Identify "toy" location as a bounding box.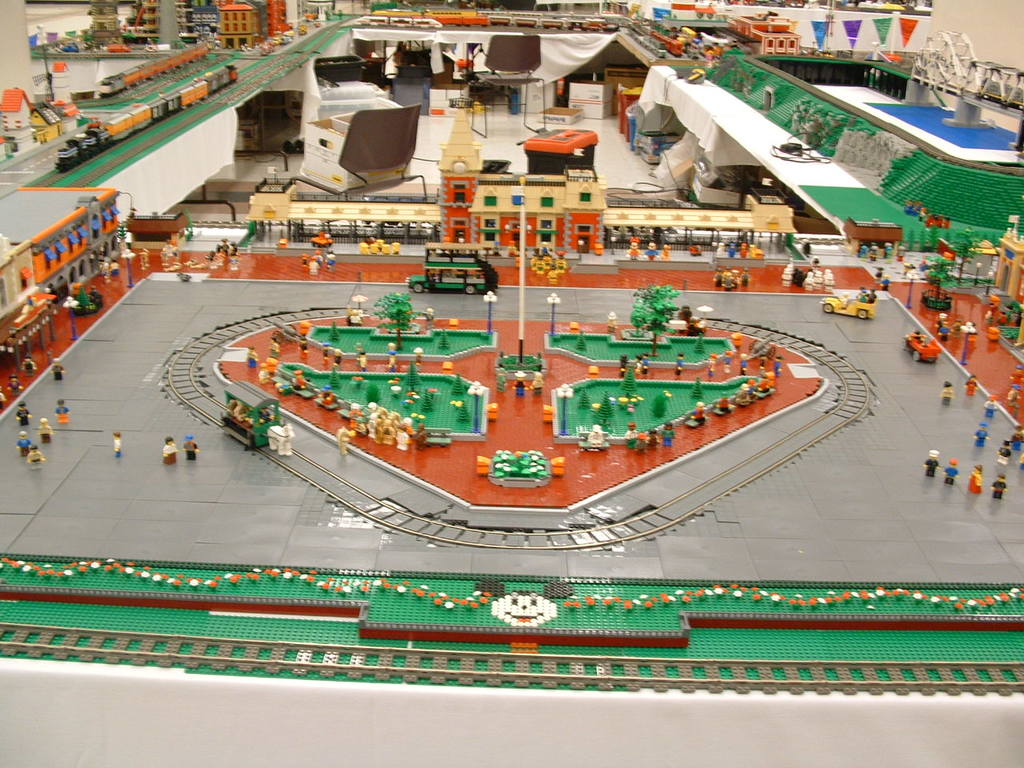
[1001,381,1023,410].
